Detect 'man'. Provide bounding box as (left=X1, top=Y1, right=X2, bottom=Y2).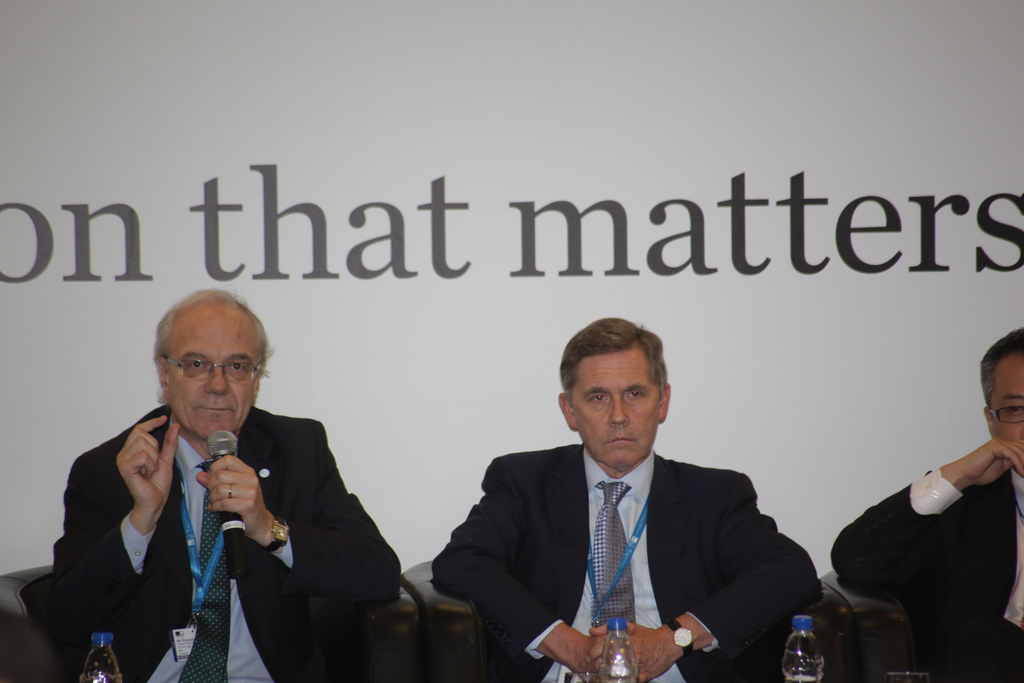
(left=428, top=320, right=819, bottom=682).
